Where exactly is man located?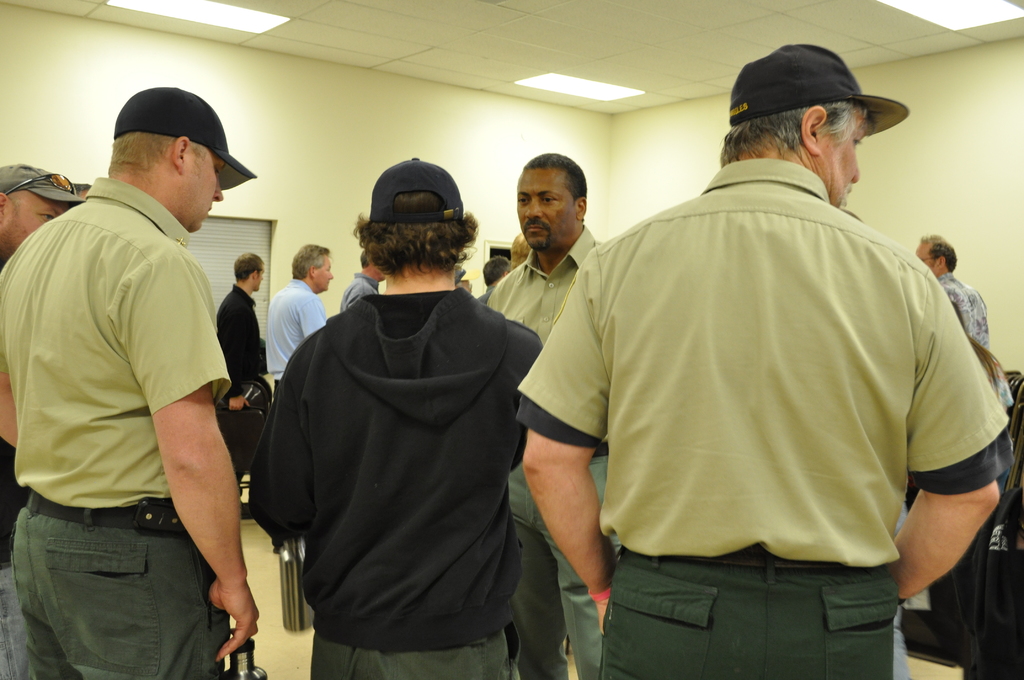
Its bounding box is {"left": 12, "top": 71, "right": 278, "bottom": 665}.
